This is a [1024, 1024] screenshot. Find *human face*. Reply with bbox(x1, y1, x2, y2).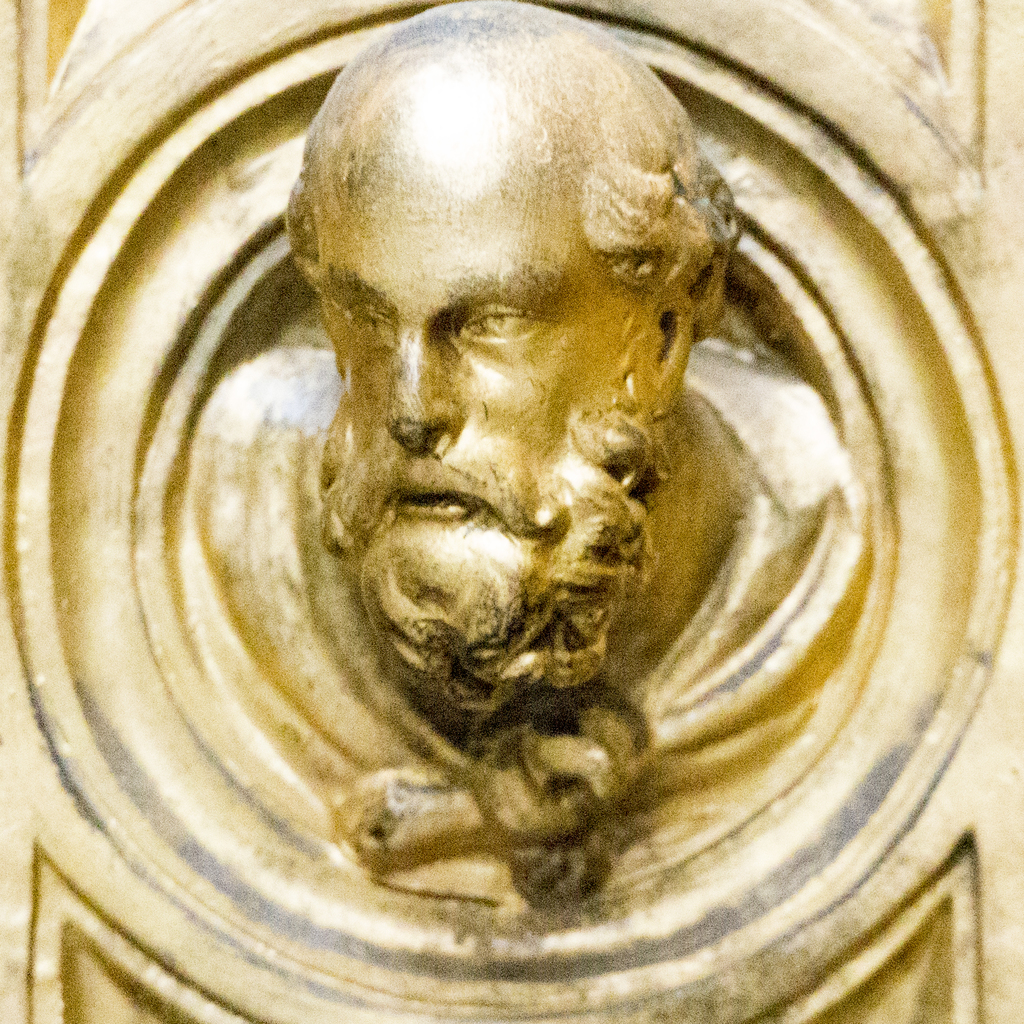
bbox(302, 137, 643, 632).
